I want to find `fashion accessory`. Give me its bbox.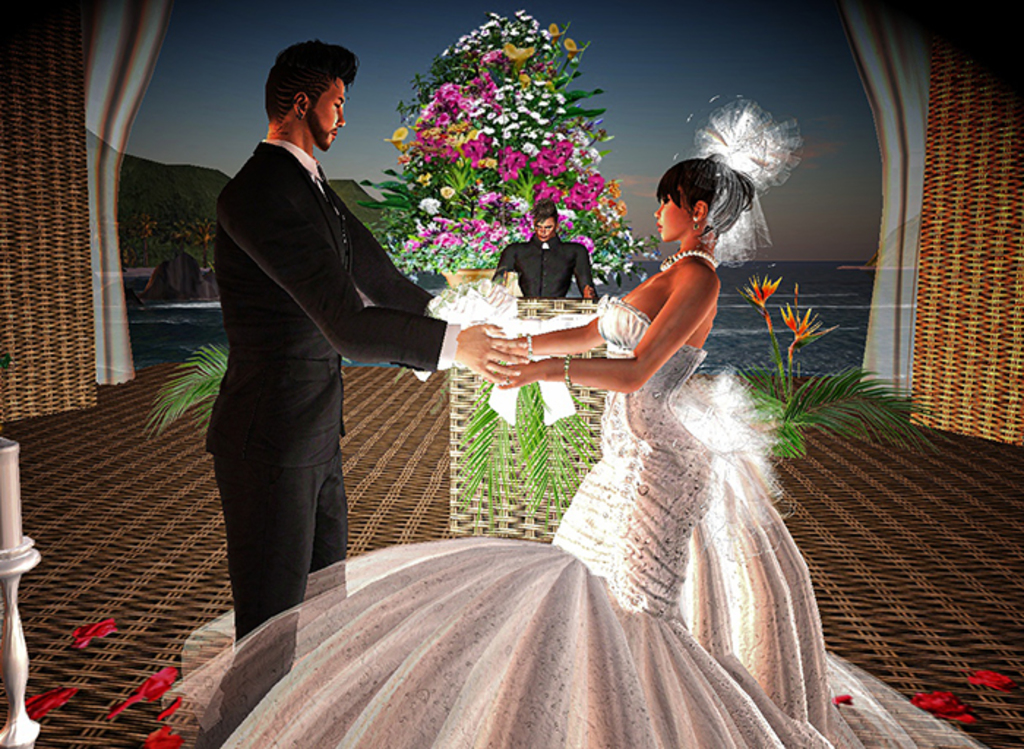
655, 249, 718, 274.
